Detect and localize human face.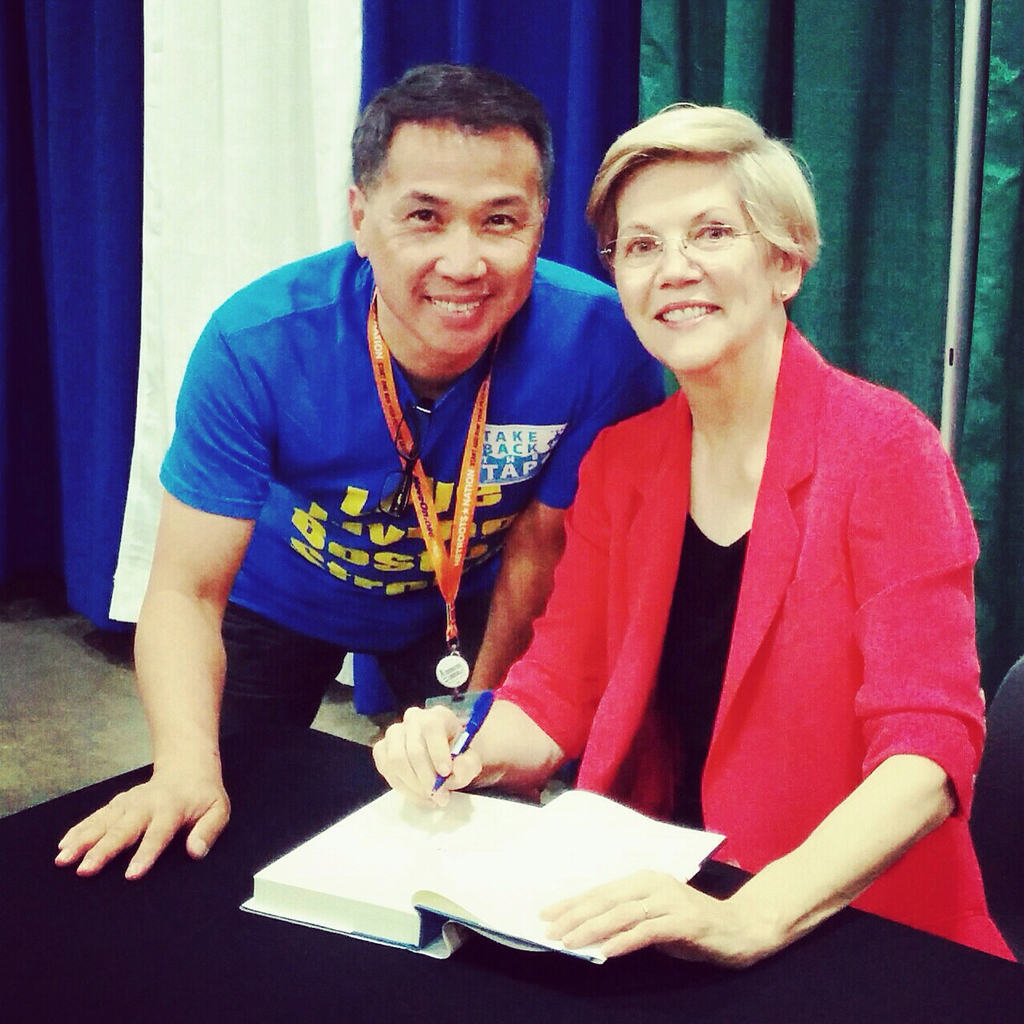
Localized at 363 130 538 363.
